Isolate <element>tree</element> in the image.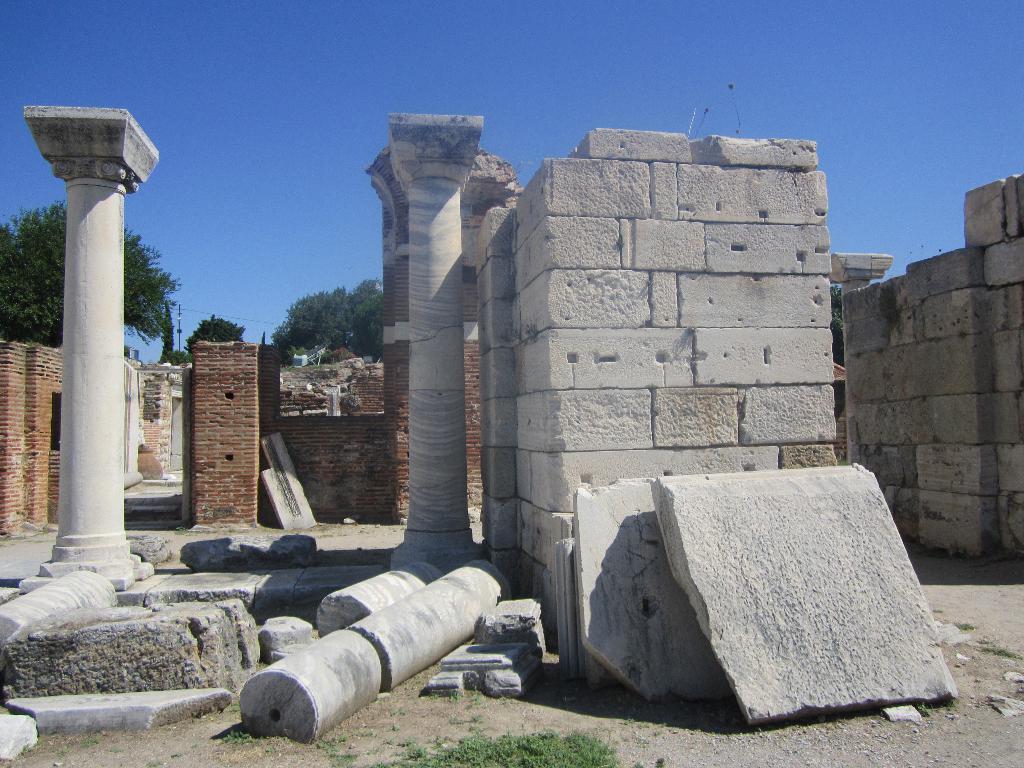
Isolated region: x1=187, y1=306, x2=245, y2=353.
